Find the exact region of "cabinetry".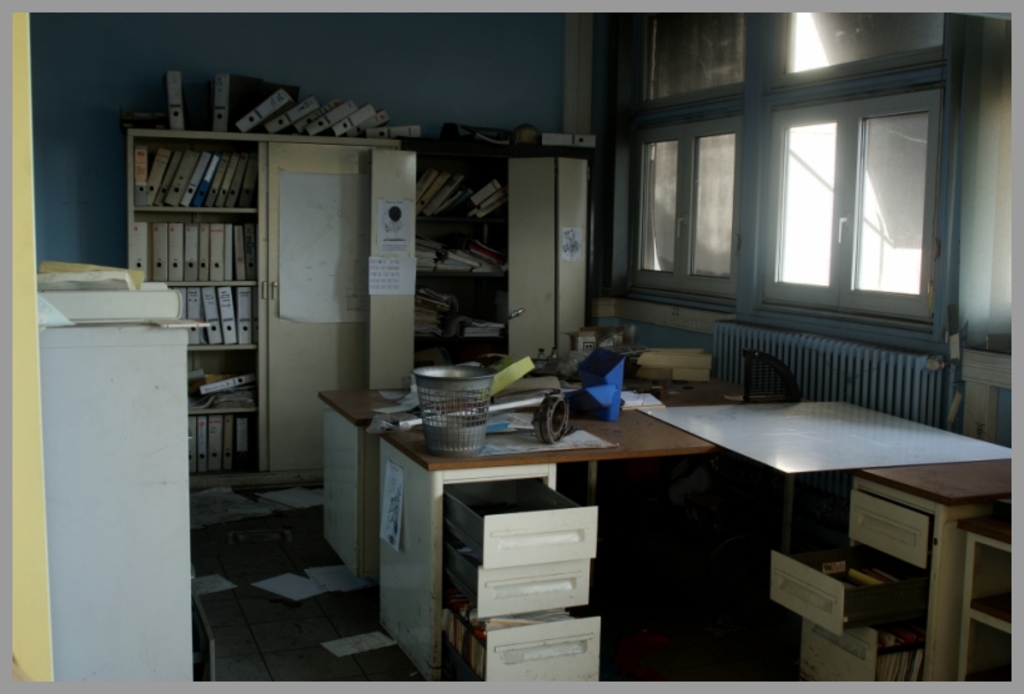
Exact region: <bbox>763, 477, 1013, 693</bbox>.
